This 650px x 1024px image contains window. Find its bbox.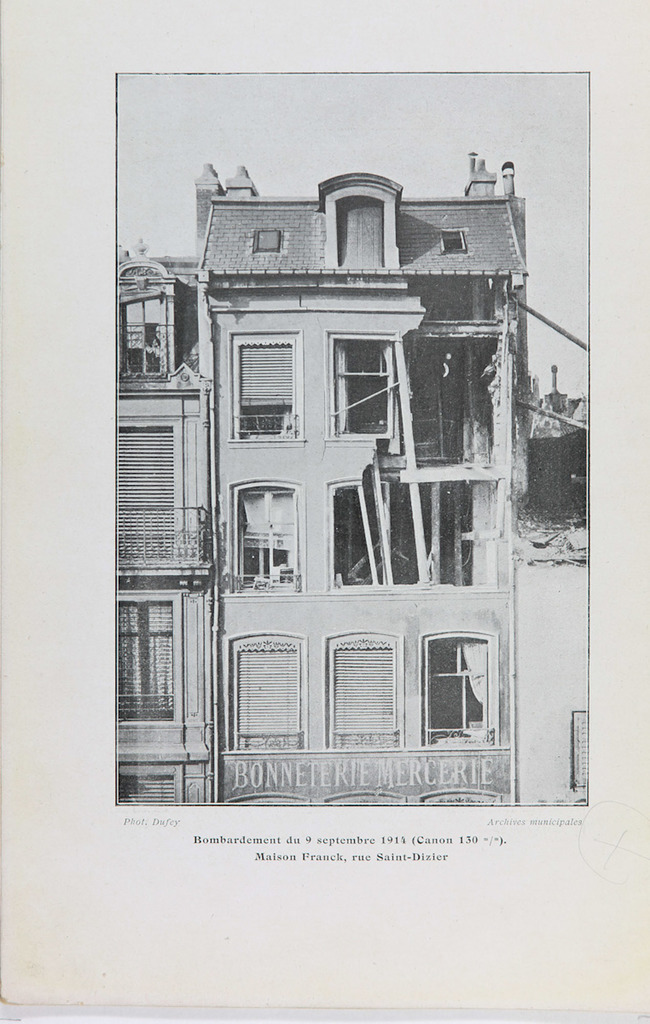
(left=333, top=333, right=397, bottom=442).
